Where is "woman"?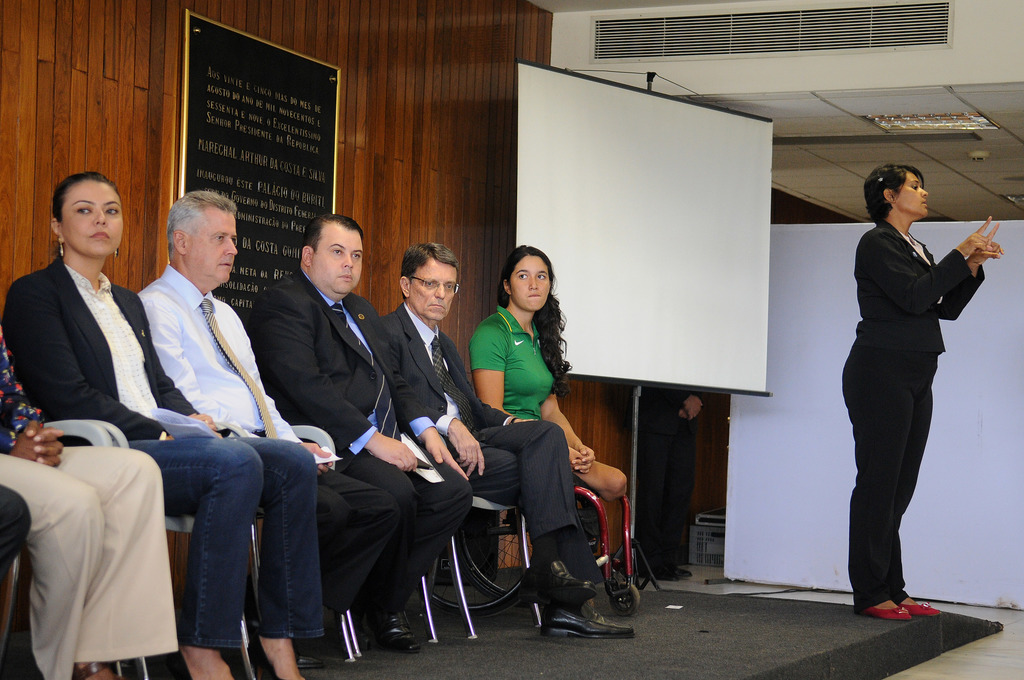
<bbox>0, 170, 333, 679</bbox>.
